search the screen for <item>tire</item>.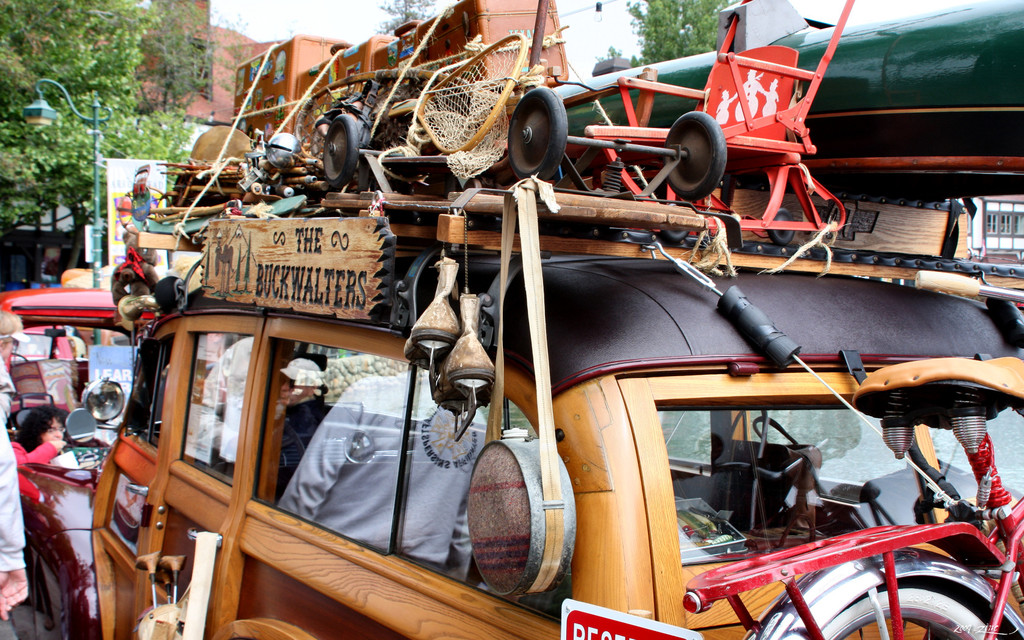
Found at pyautogui.locateOnScreen(504, 86, 566, 176).
